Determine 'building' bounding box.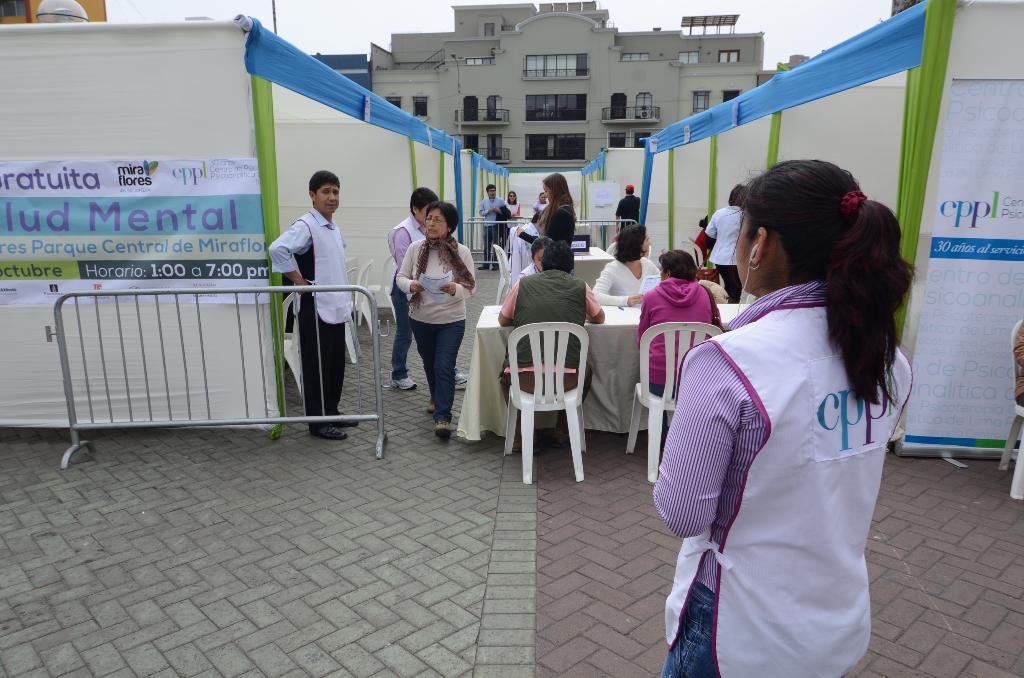
Determined: region(371, 0, 764, 168).
